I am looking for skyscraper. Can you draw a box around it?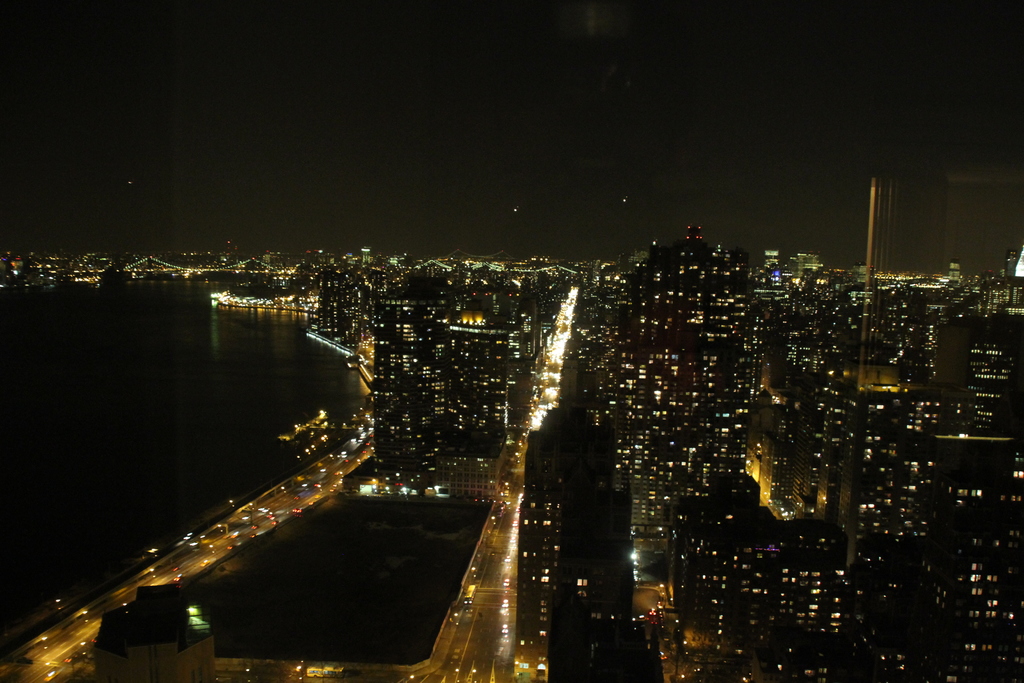
Sure, the bounding box is pyautogui.locateOnScreen(761, 245, 781, 283).
